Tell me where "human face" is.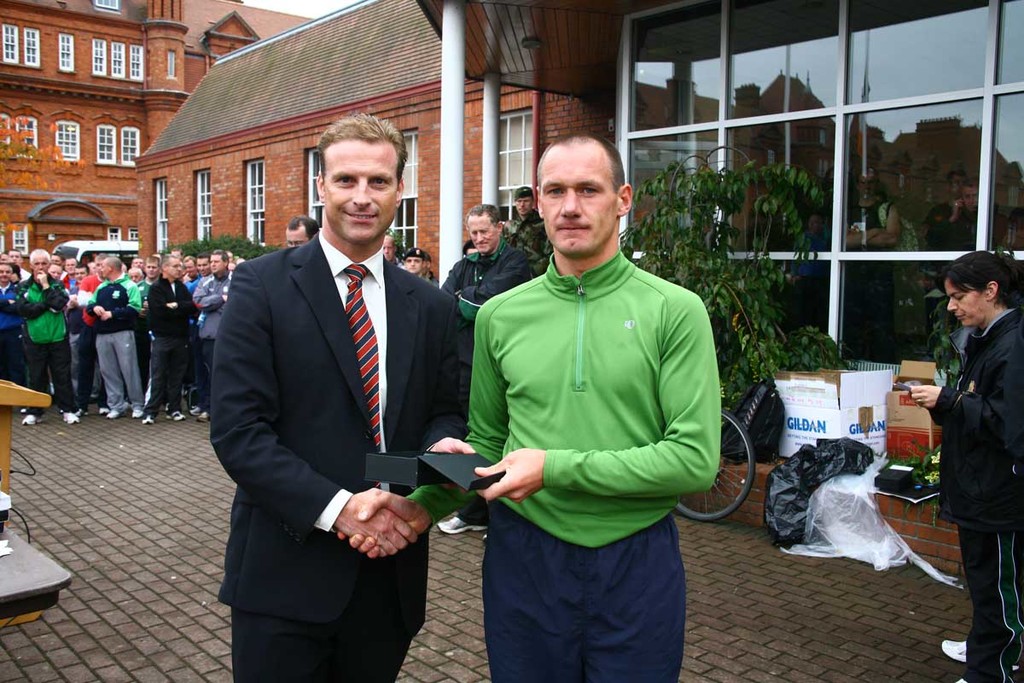
"human face" is at (470,217,499,253).
